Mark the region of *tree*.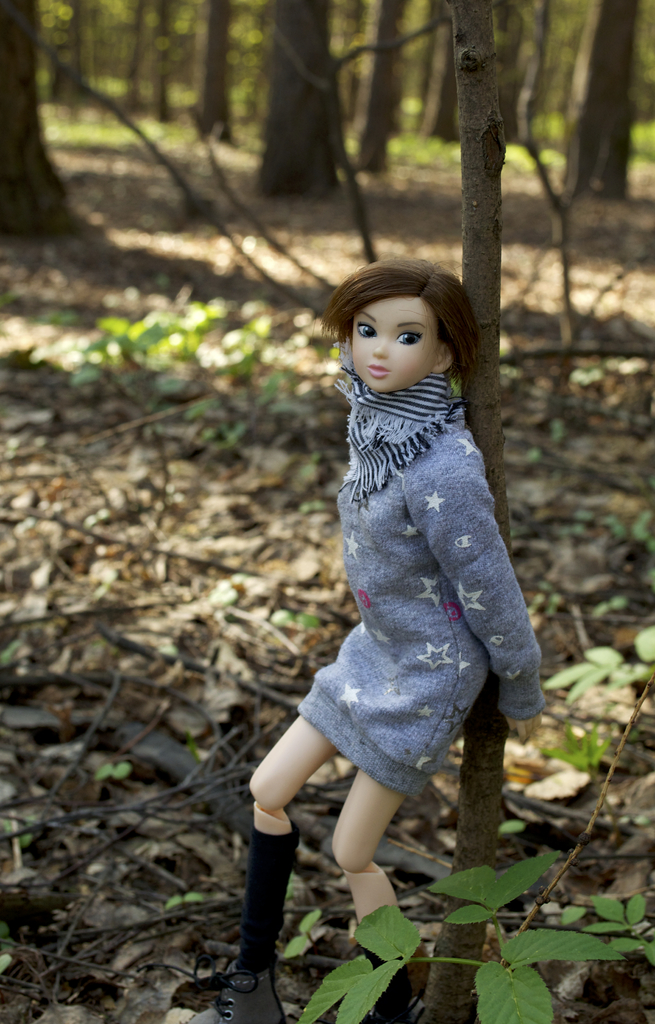
Region: 0/0/93/244.
